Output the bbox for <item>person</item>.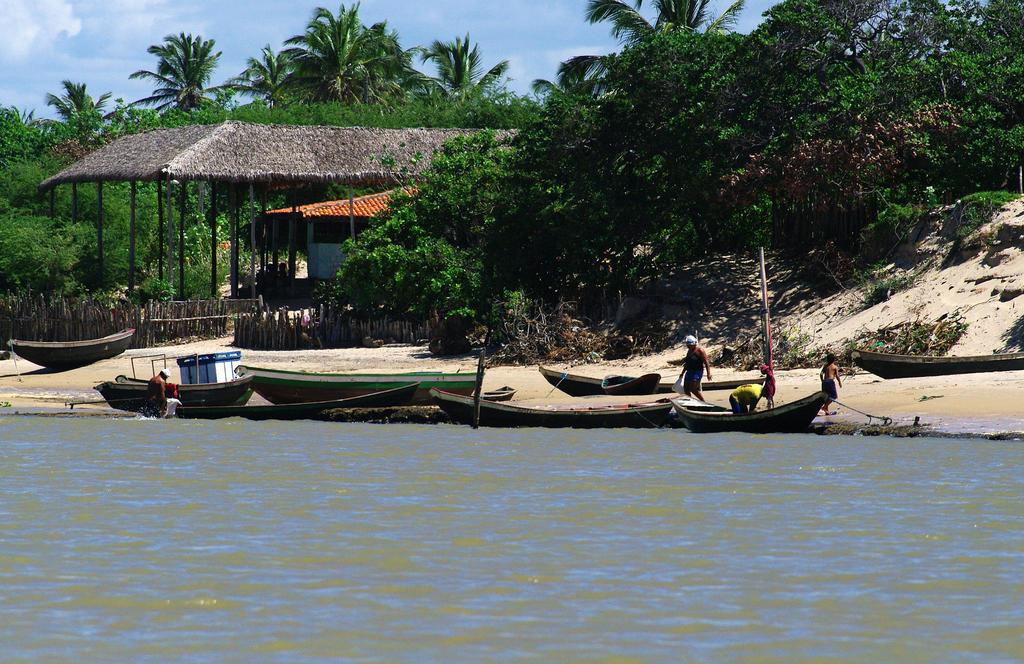
(left=819, top=354, right=846, bottom=415).
